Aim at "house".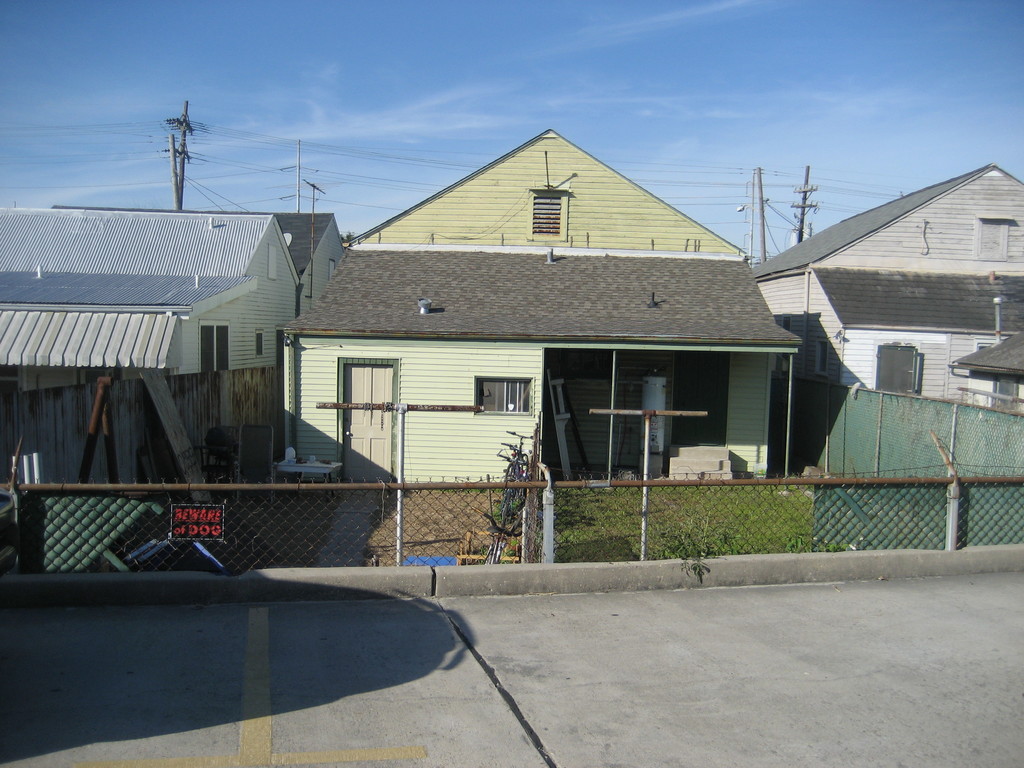
Aimed at 275 127 803 498.
